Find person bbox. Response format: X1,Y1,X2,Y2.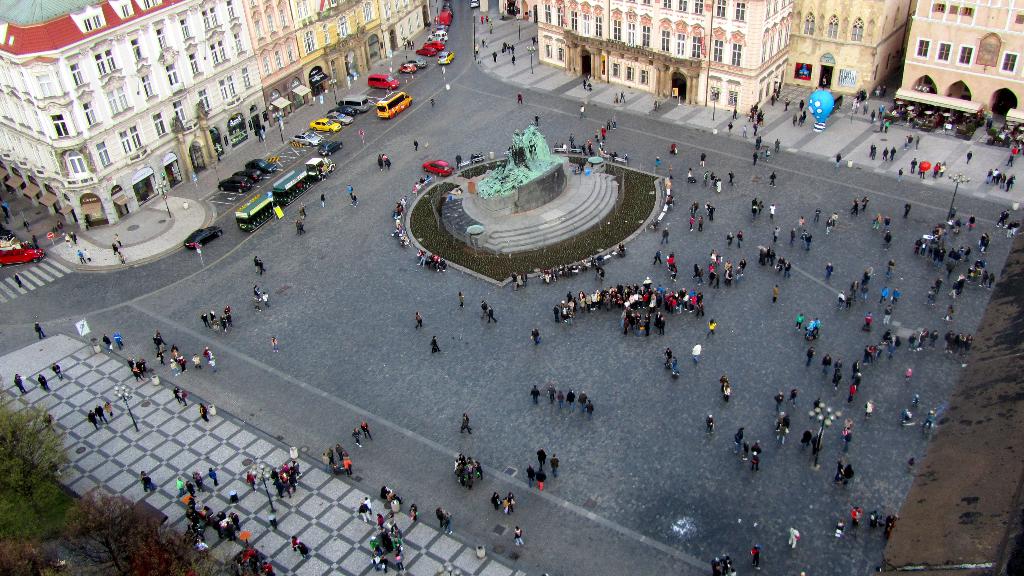
708,412,716,429.
